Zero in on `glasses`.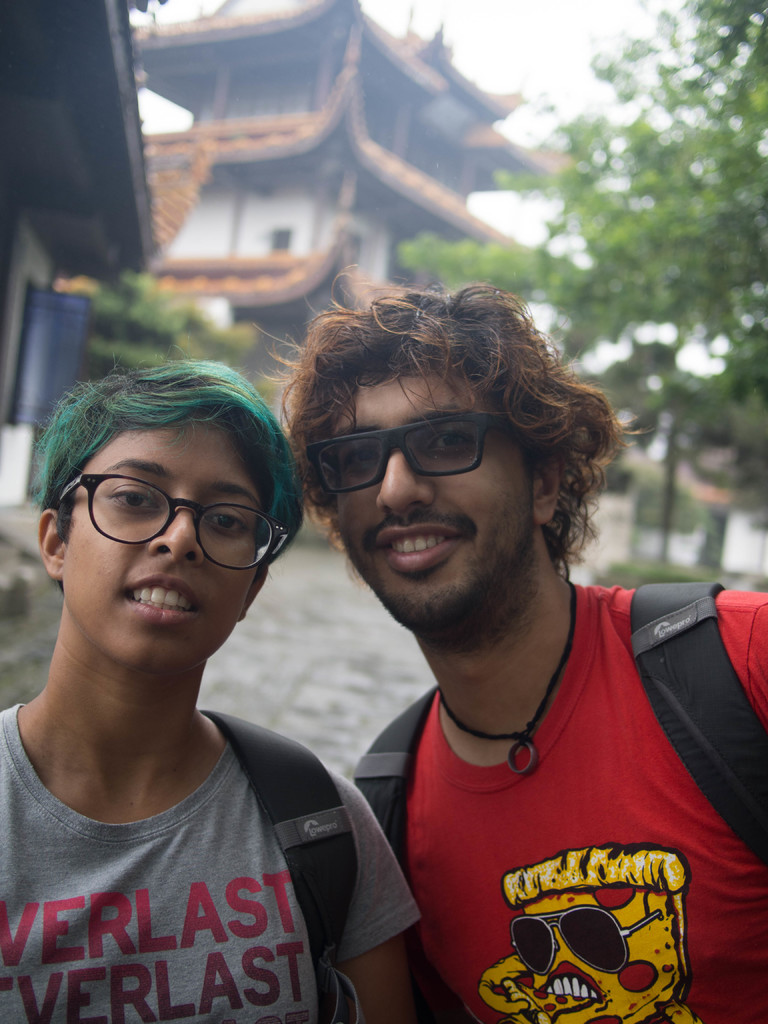
Zeroed in: pyautogui.locateOnScreen(292, 404, 520, 495).
